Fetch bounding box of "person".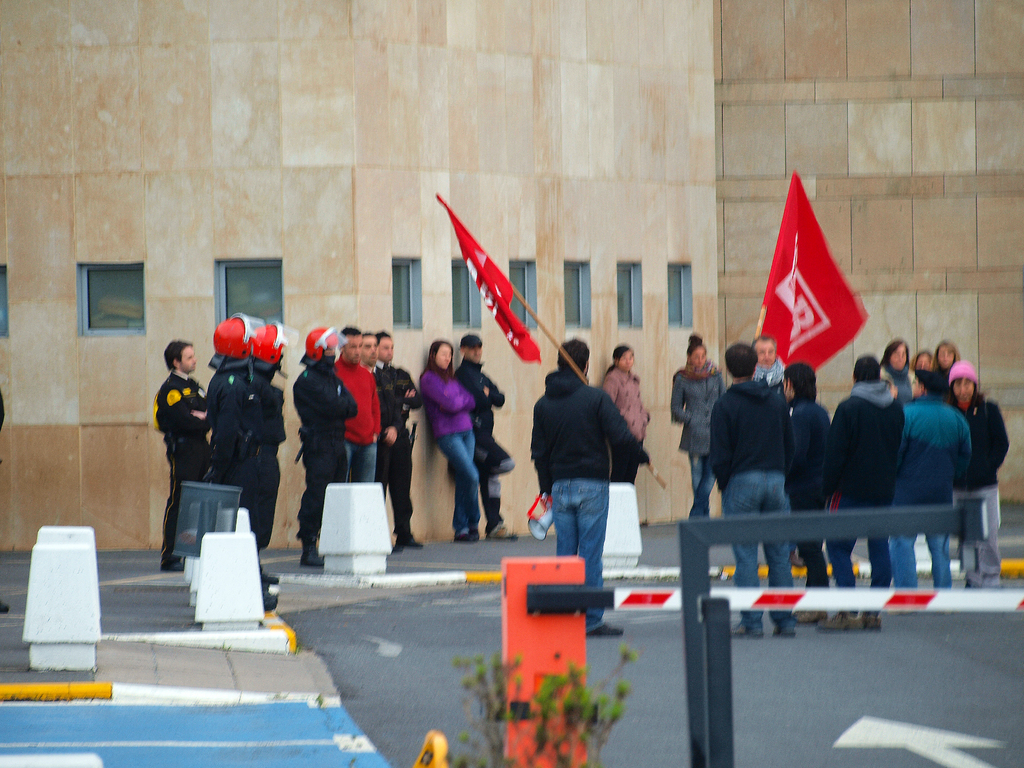
Bbox: pyautogui.locateOnScreen(781, 357, 831, 625).
